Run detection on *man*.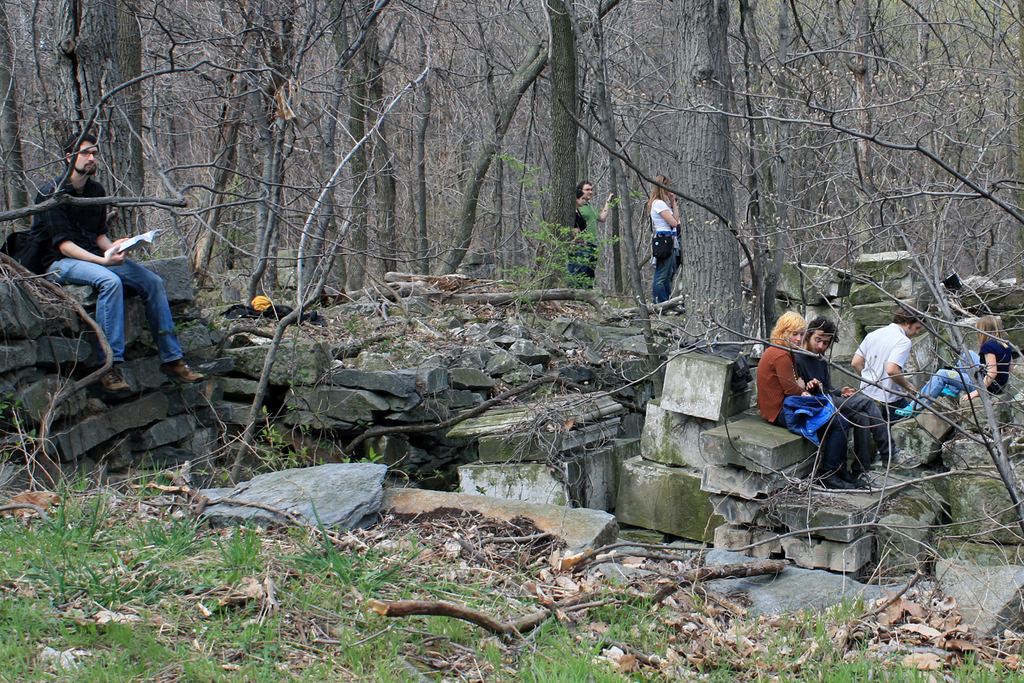
Result: 577,179,618,282.
